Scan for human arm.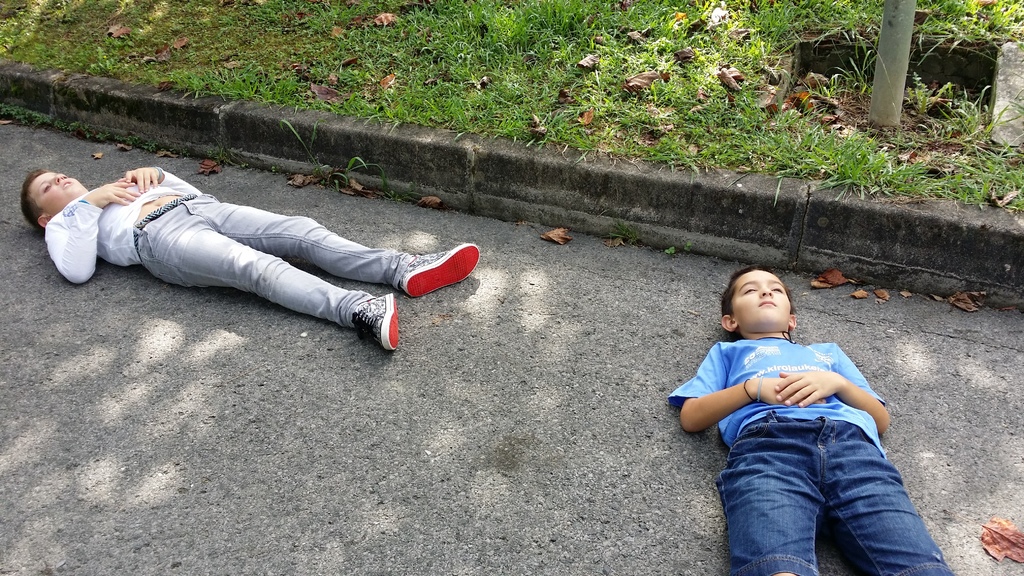
Scan result: x1=773, y1=345, x2=888, y2=436.
